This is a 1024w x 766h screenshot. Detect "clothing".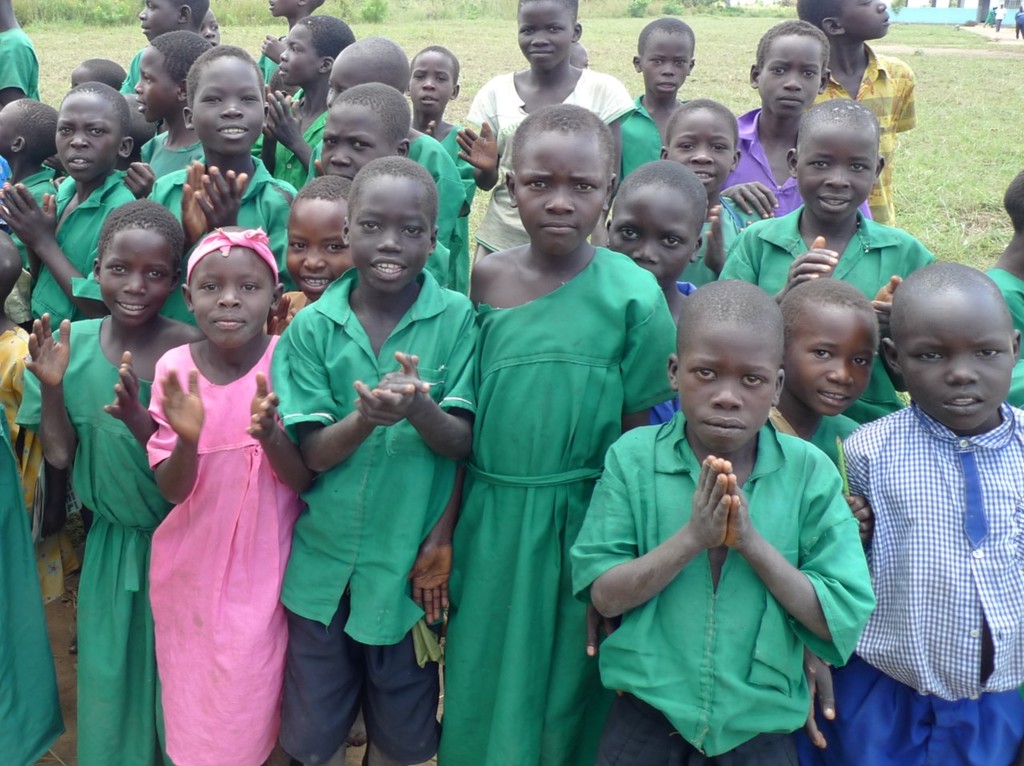
[x1=406, y1=122, x2=470, y2=302].
